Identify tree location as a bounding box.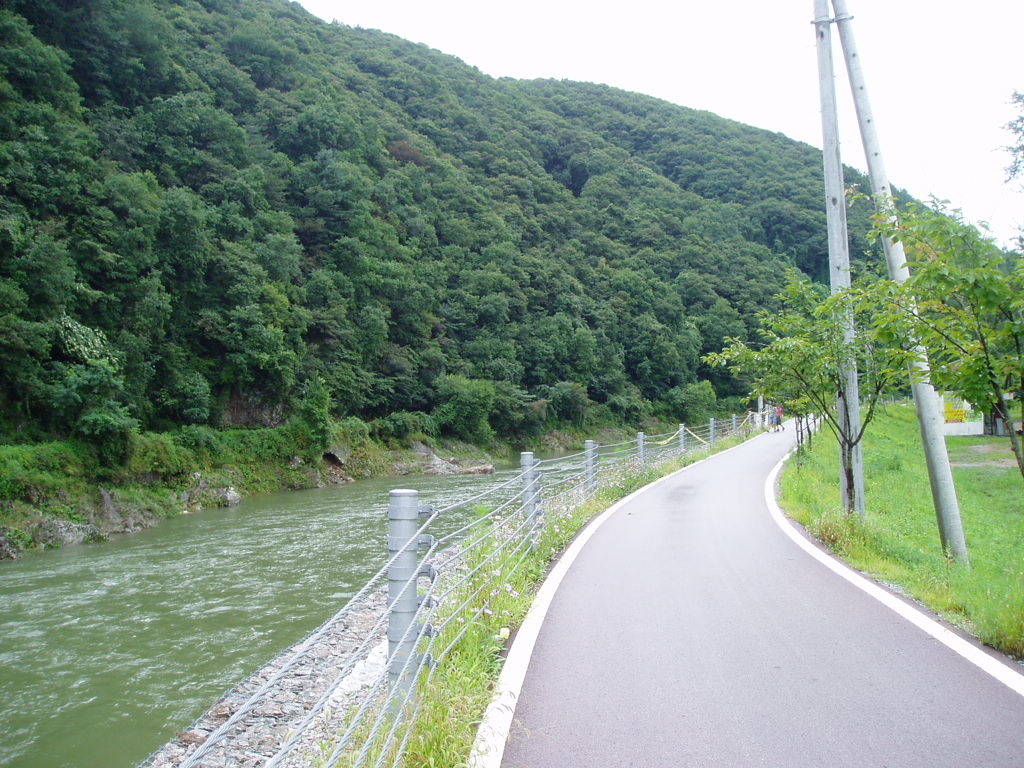
region(989, 77, 1023, 185).
